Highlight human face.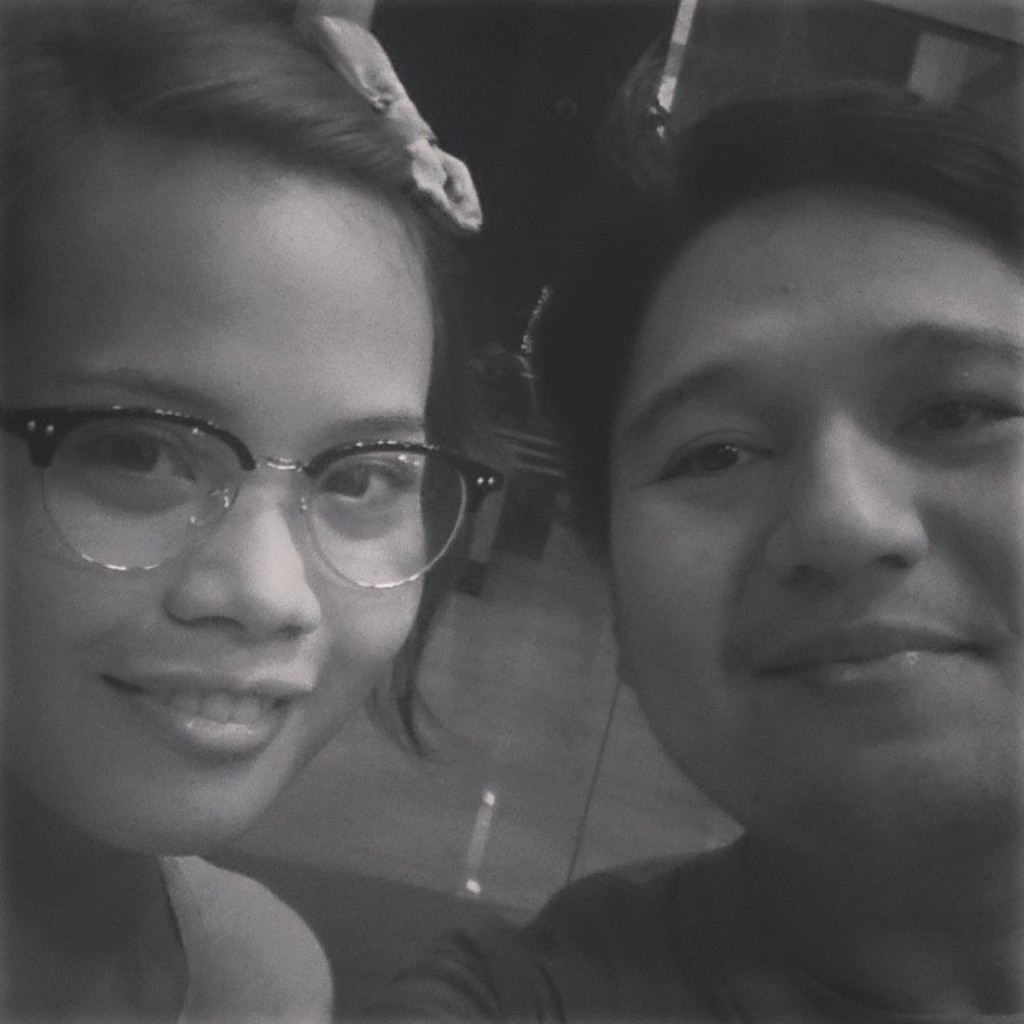
Highlighted region: box=[0, 160, 421, 859].
